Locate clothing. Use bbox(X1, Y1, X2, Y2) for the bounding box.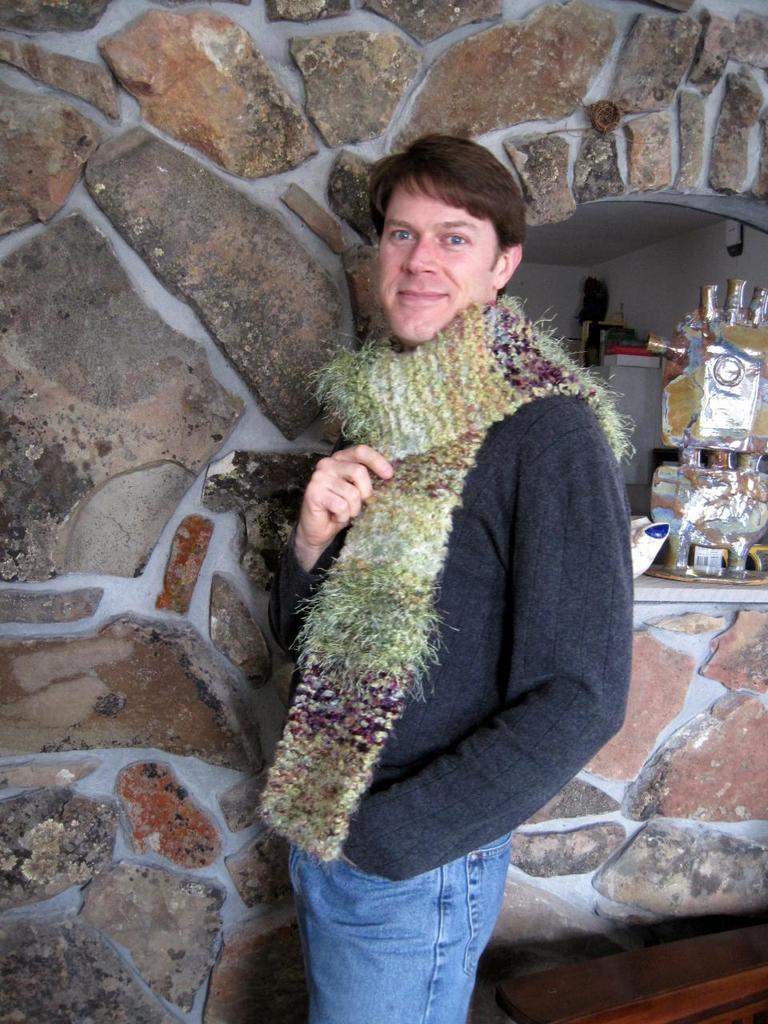
bbox(284, 289, 632, 1023).
